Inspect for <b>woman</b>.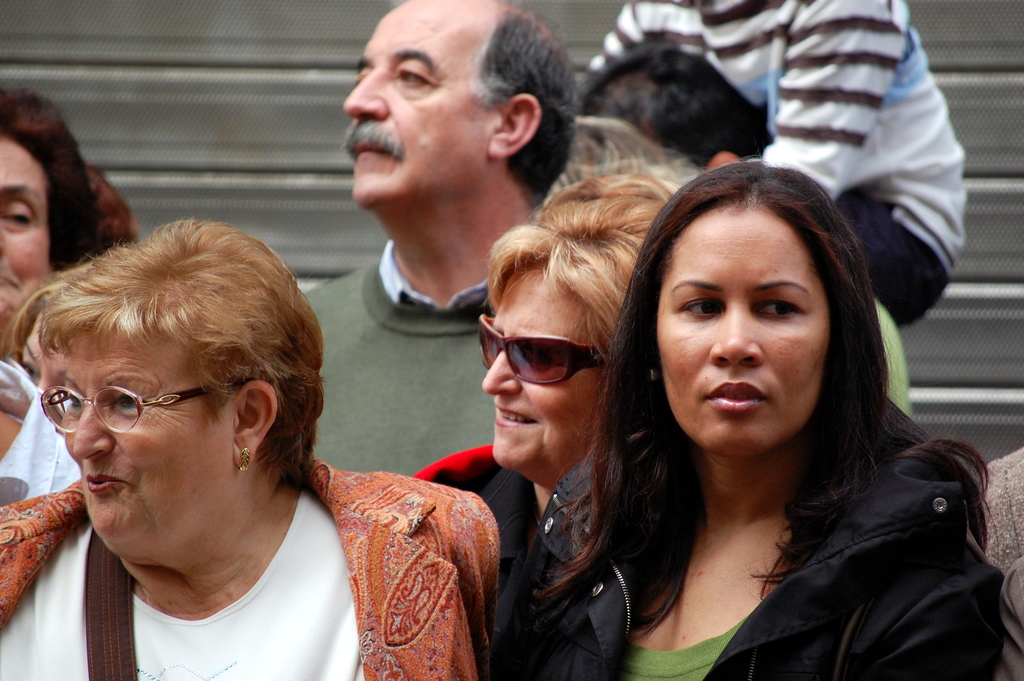
Inspection: l=0, t=218, r=505, b=680.
